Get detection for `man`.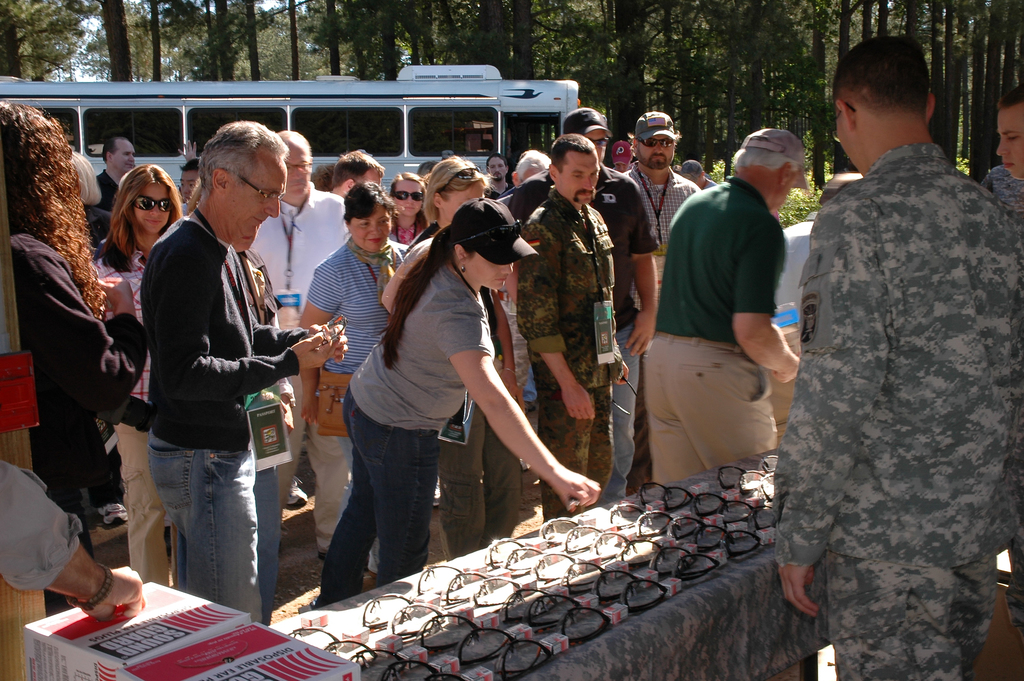
Detection: [501,104,659,500].
